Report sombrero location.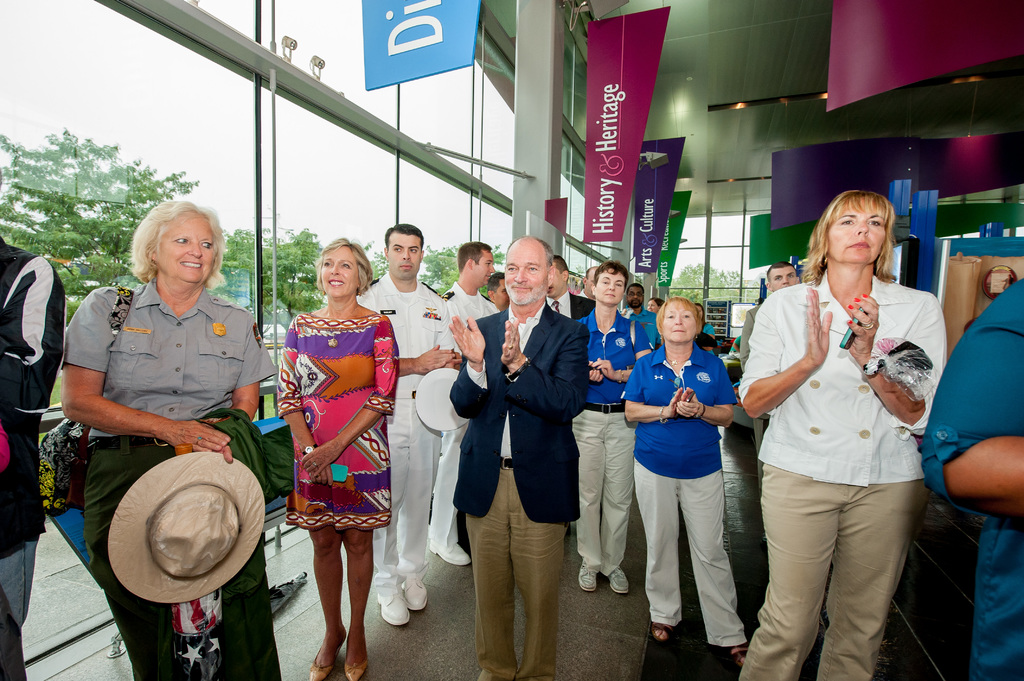
Report: box=[88, 437, 273, 634].
